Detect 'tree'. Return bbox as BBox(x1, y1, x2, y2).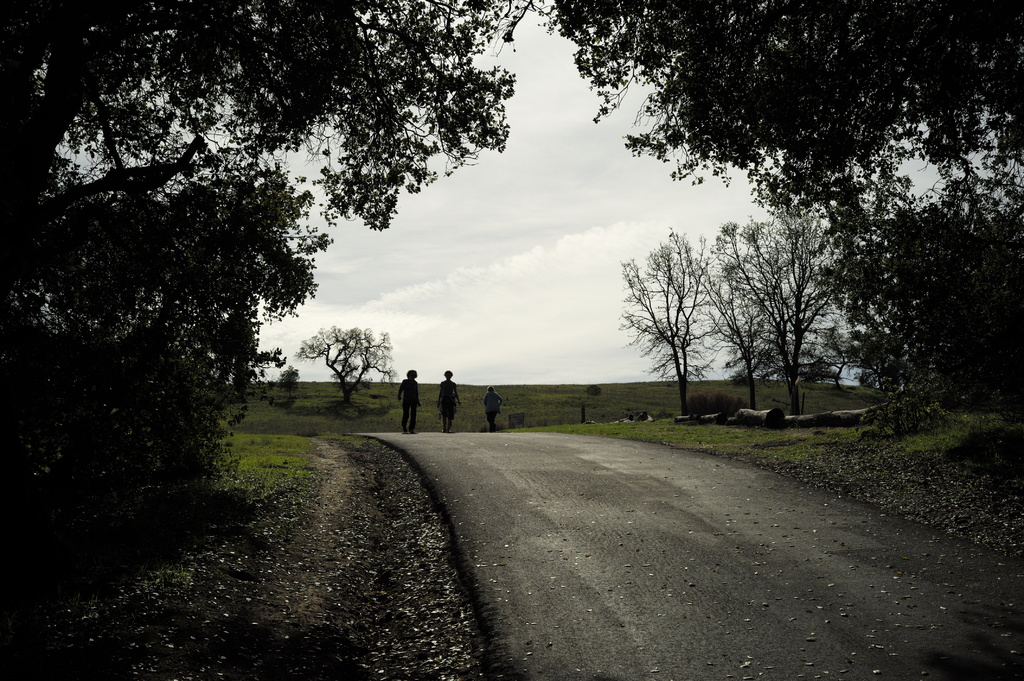
BBox(544, 0, 1023, 200).
